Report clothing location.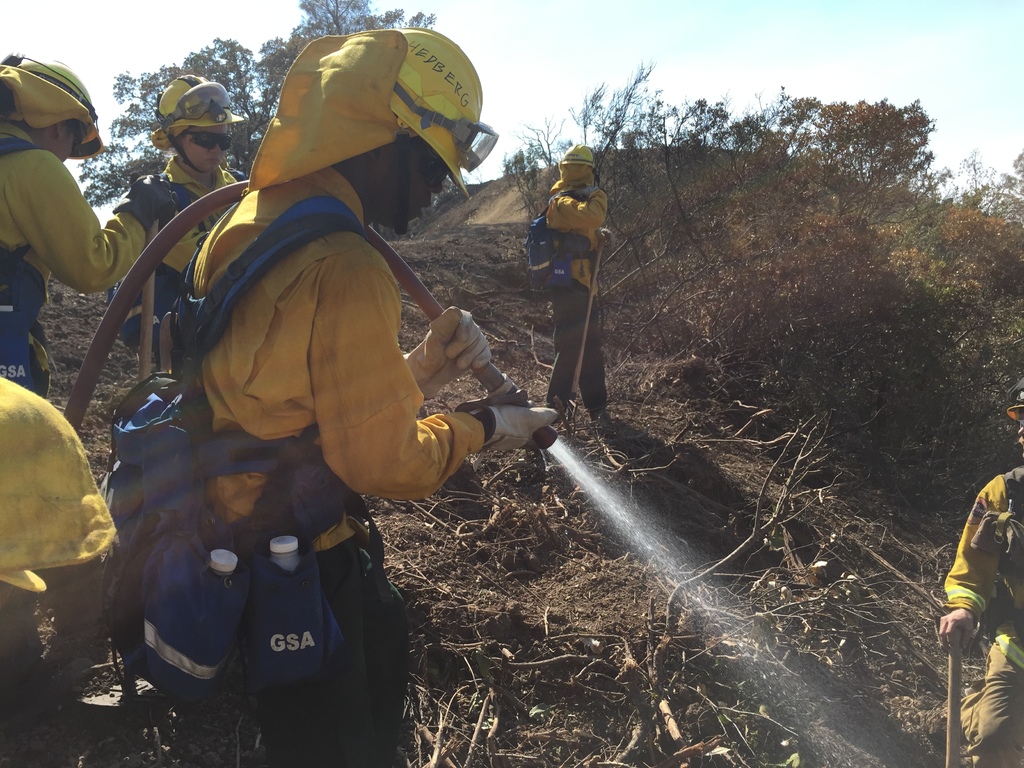
Report: [left=0, top=121, right=148, bottom=675].
